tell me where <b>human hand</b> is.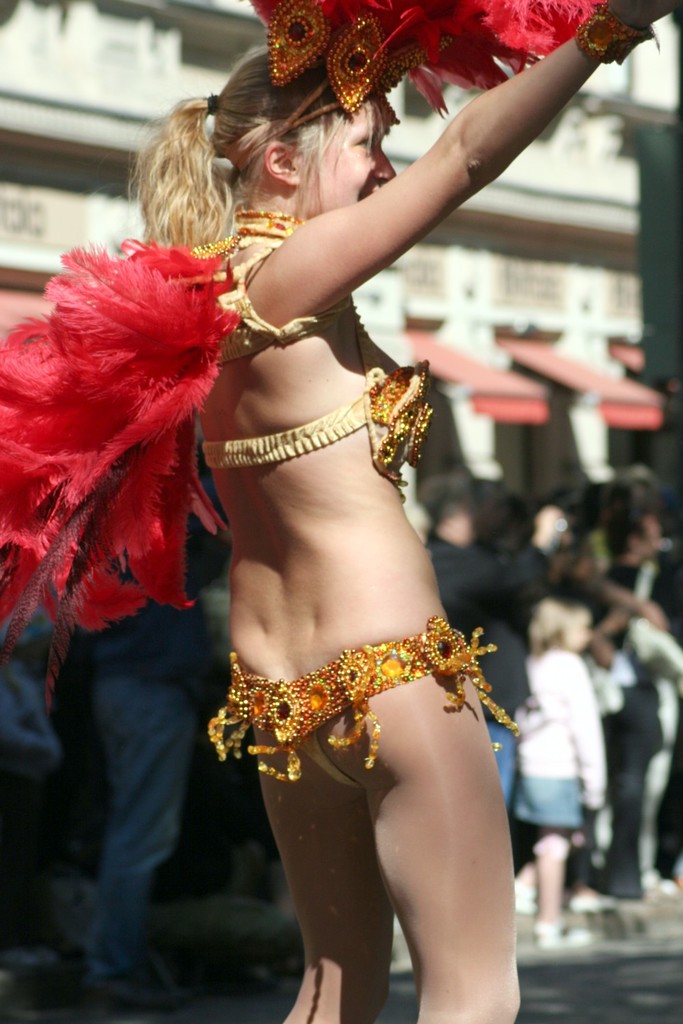
<b>human hand</b> is at bbox(605, 0, 682, 28).
